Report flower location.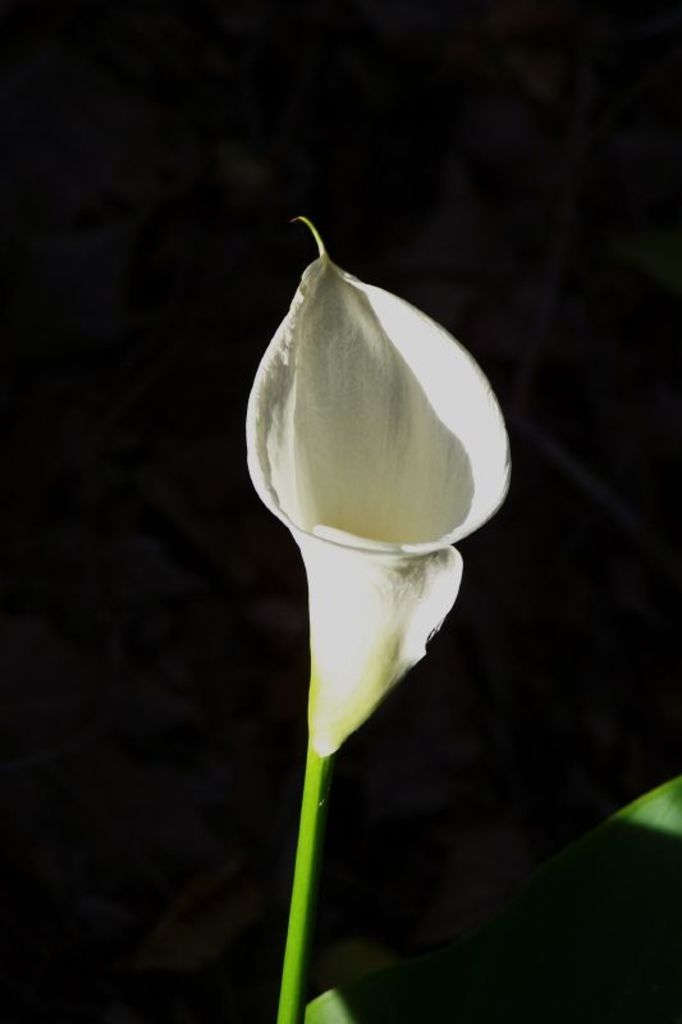
Report: box=[241, 215, 521, 759].
